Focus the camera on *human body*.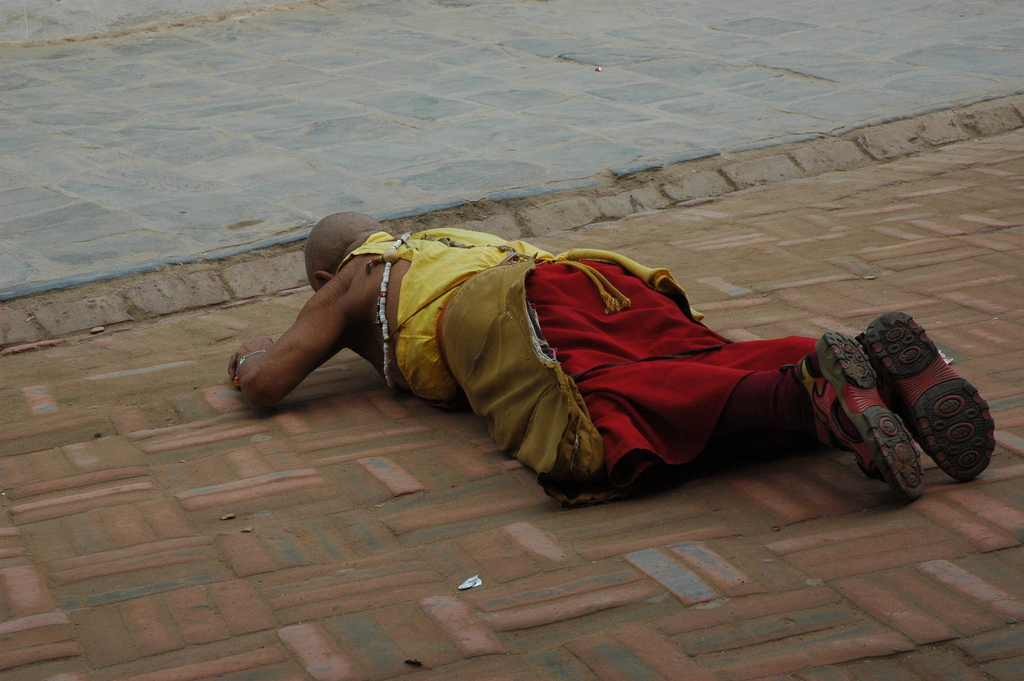
Focus region: detection(242, 171, 957, 546).
